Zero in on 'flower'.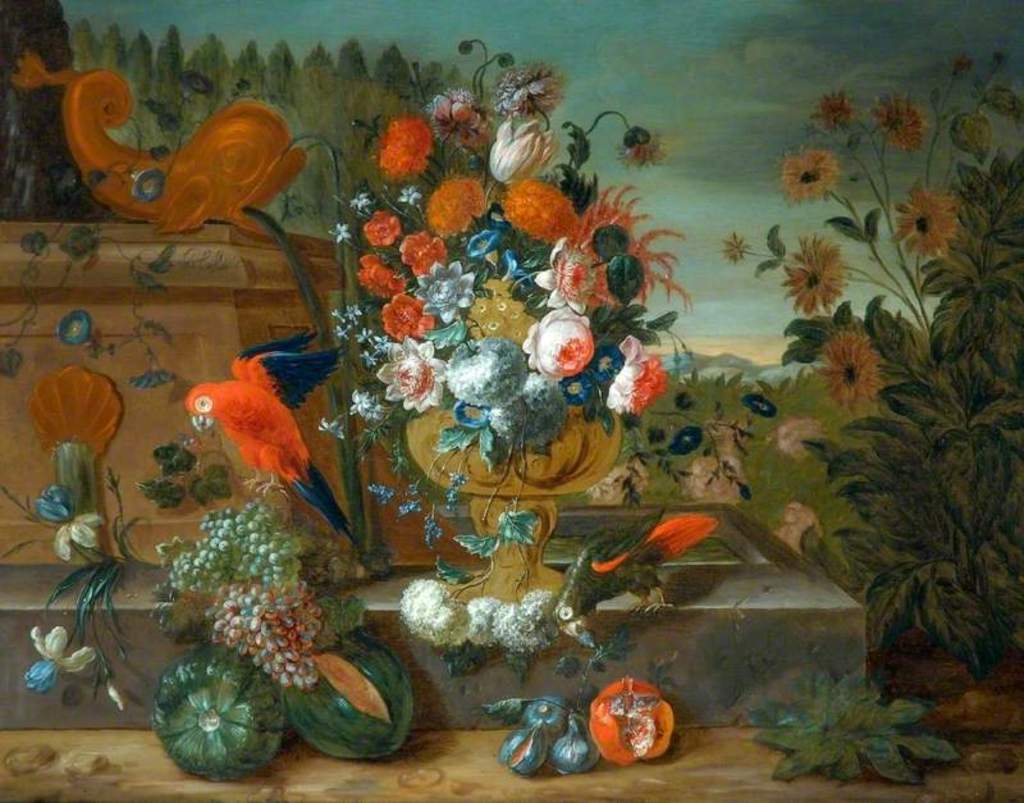
Zeroed in: x1=867 y1=97 x2=927 y2=152.
